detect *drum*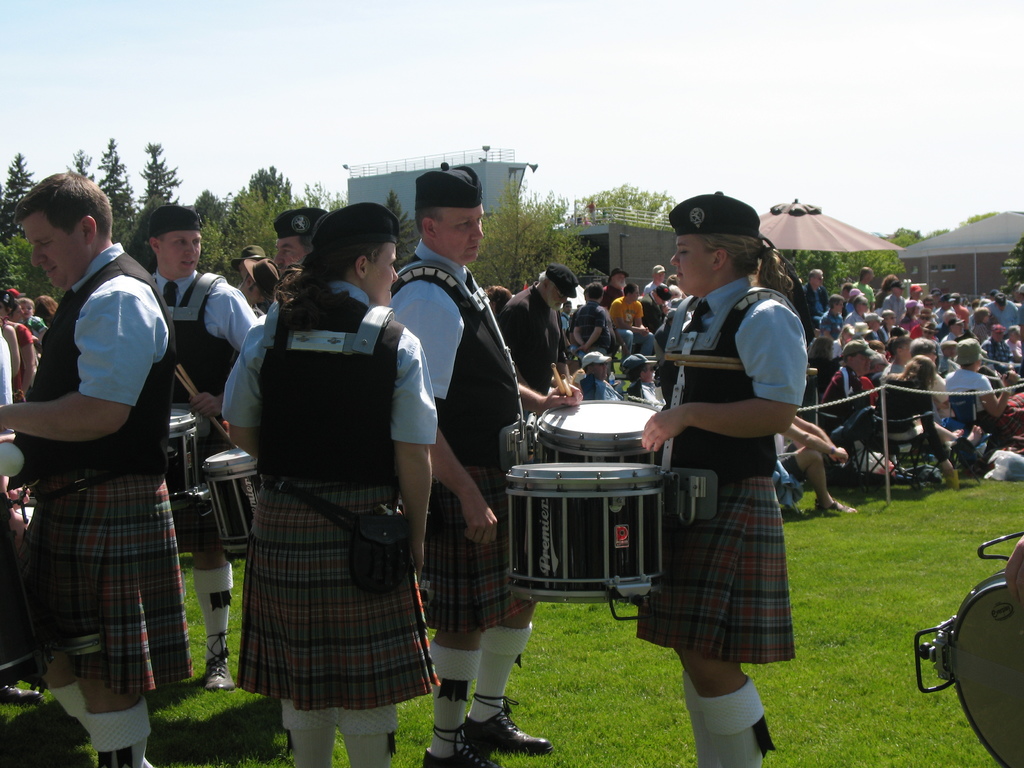
200, 447, 258, 559
